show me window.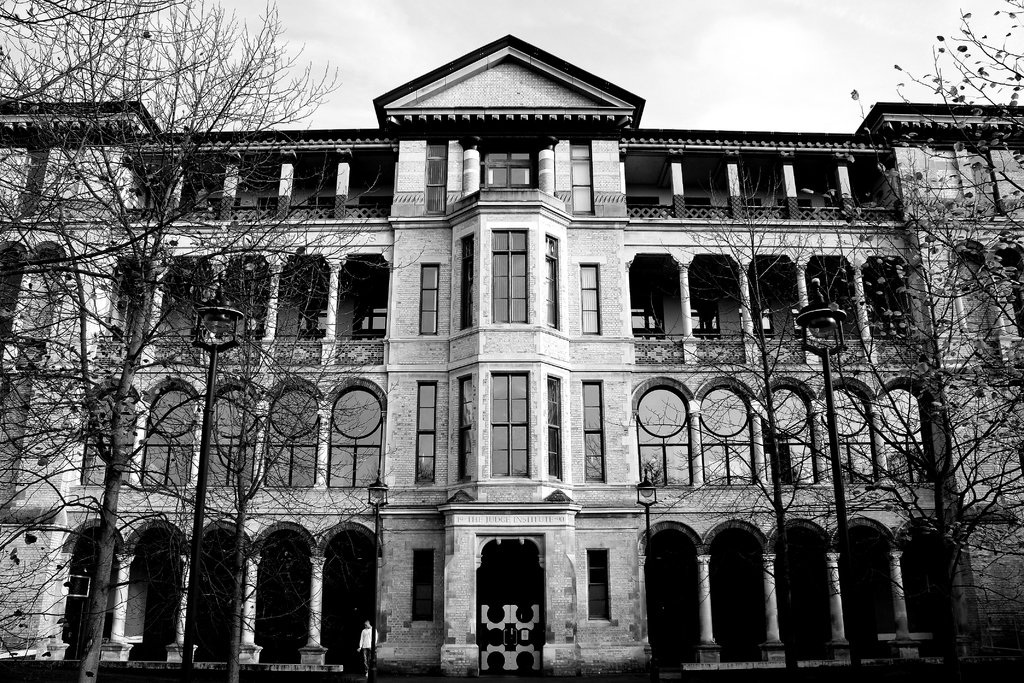
window is here: {"left": 581, "top": 378, "right": 607, "bottom": 479}.
